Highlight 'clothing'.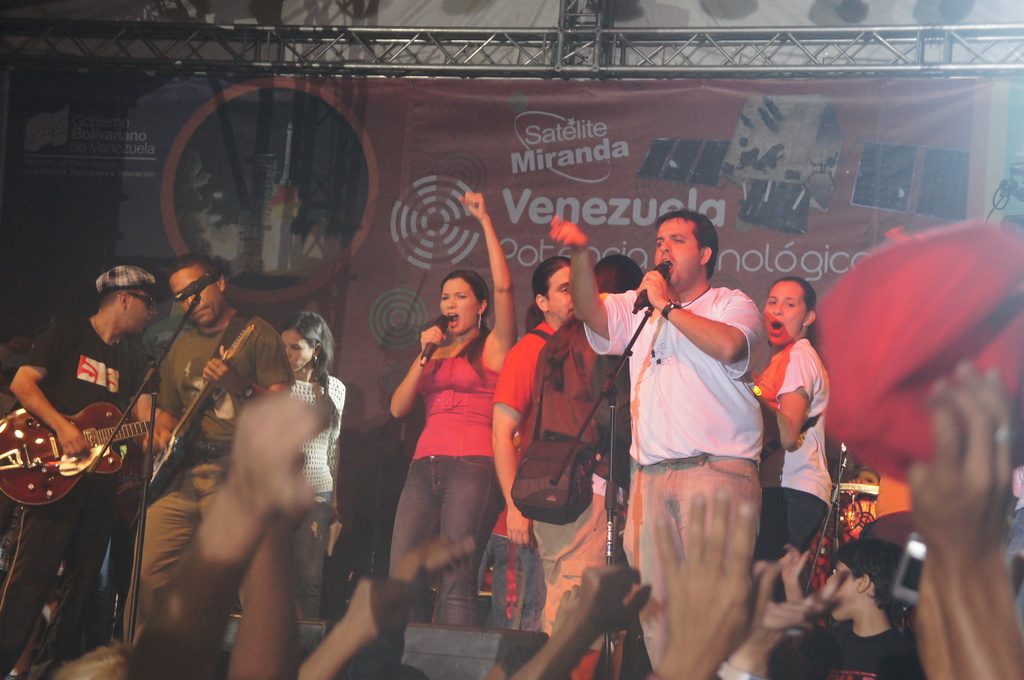
Highlighted region: <box>753,337,842,568</box>.
